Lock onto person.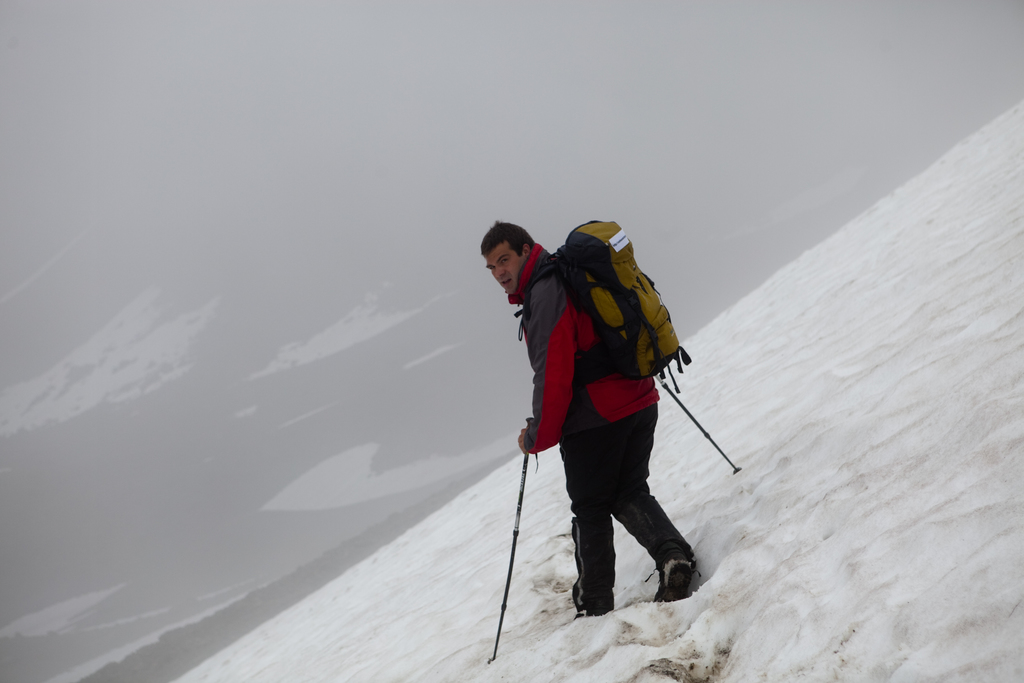
Locked: 478,210,701,620.
